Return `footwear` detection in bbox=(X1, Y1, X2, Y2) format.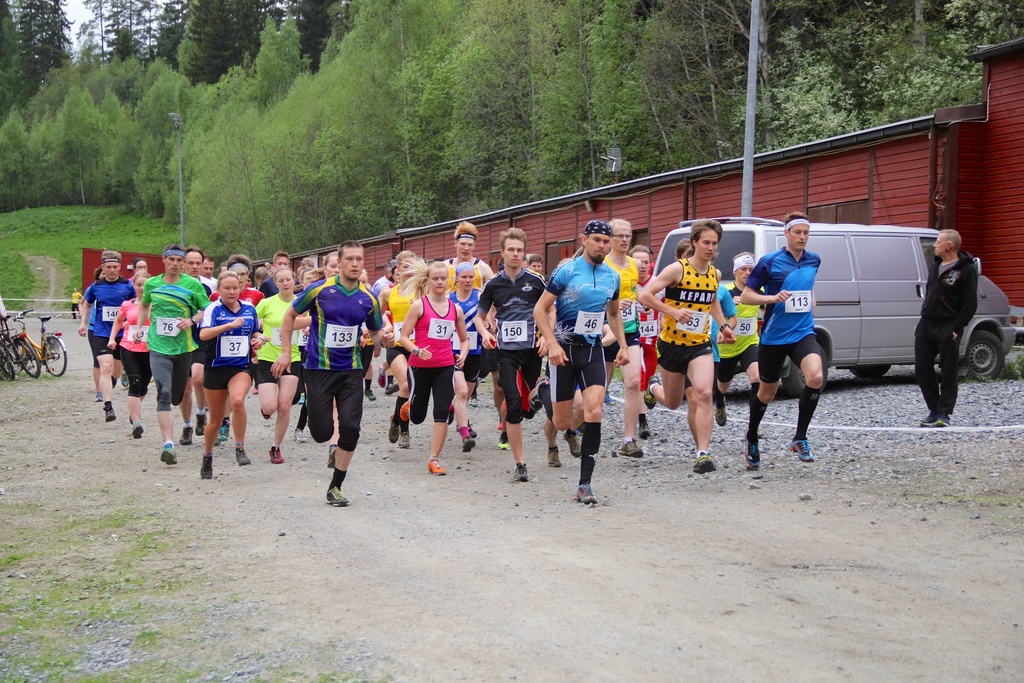
bbox=(545, 446, 563, 466).
